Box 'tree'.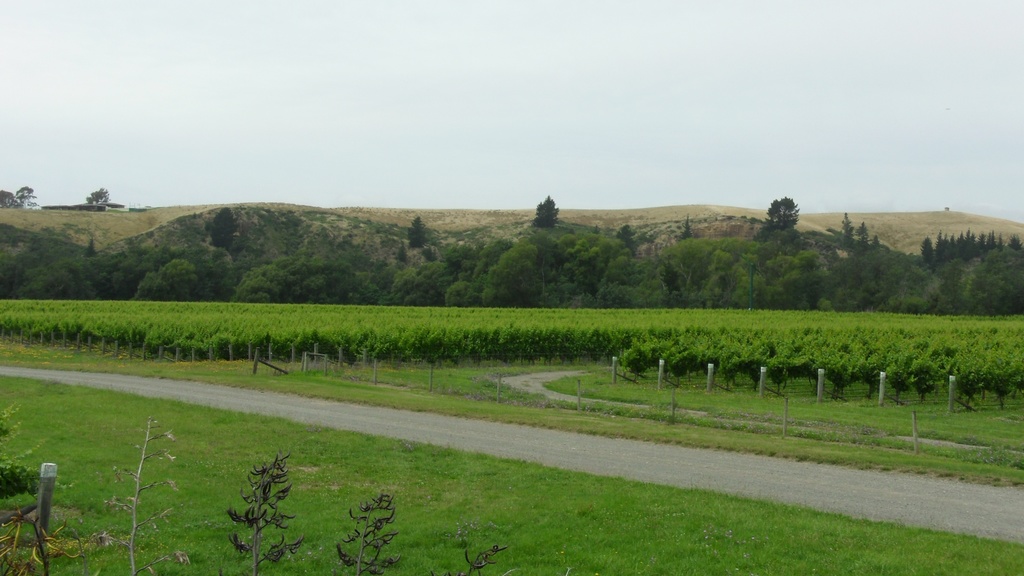
86:188:111:209.
